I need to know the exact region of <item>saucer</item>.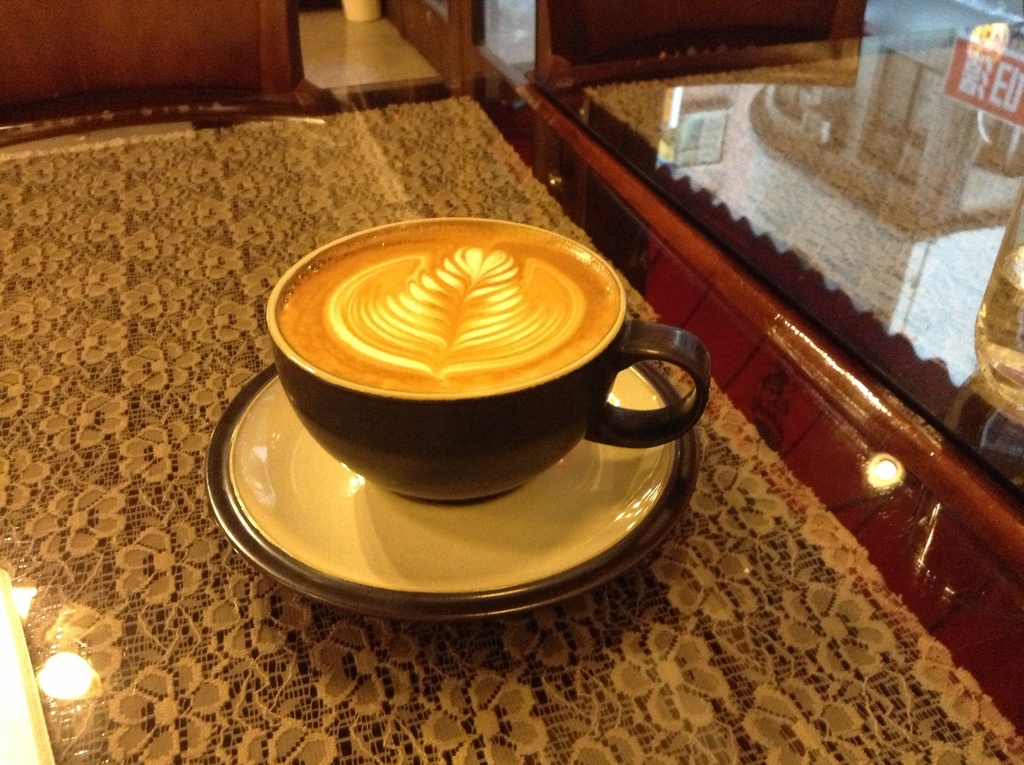
Region: <bbox>204, 358, 705, 621</bbox>.
